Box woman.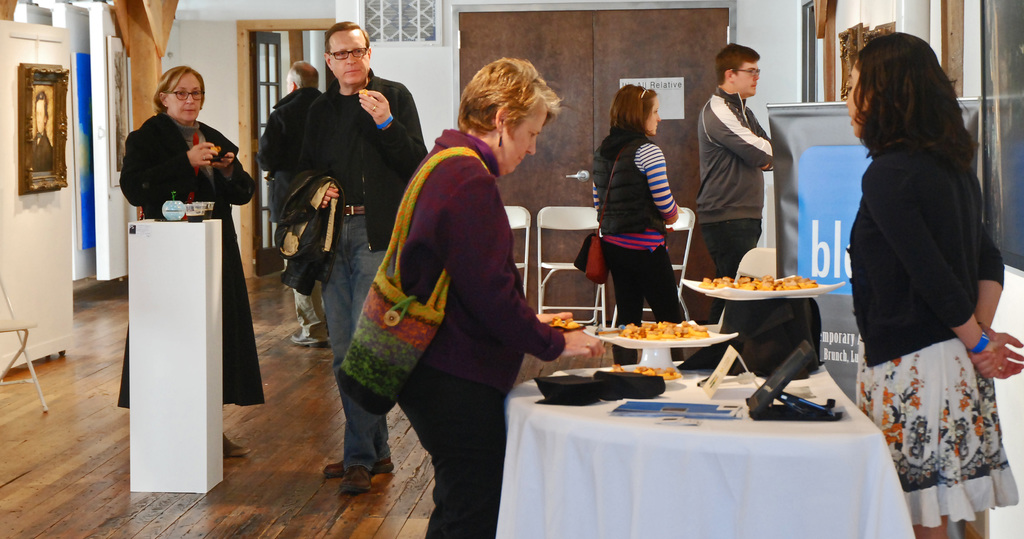
845:29:1023:538.
